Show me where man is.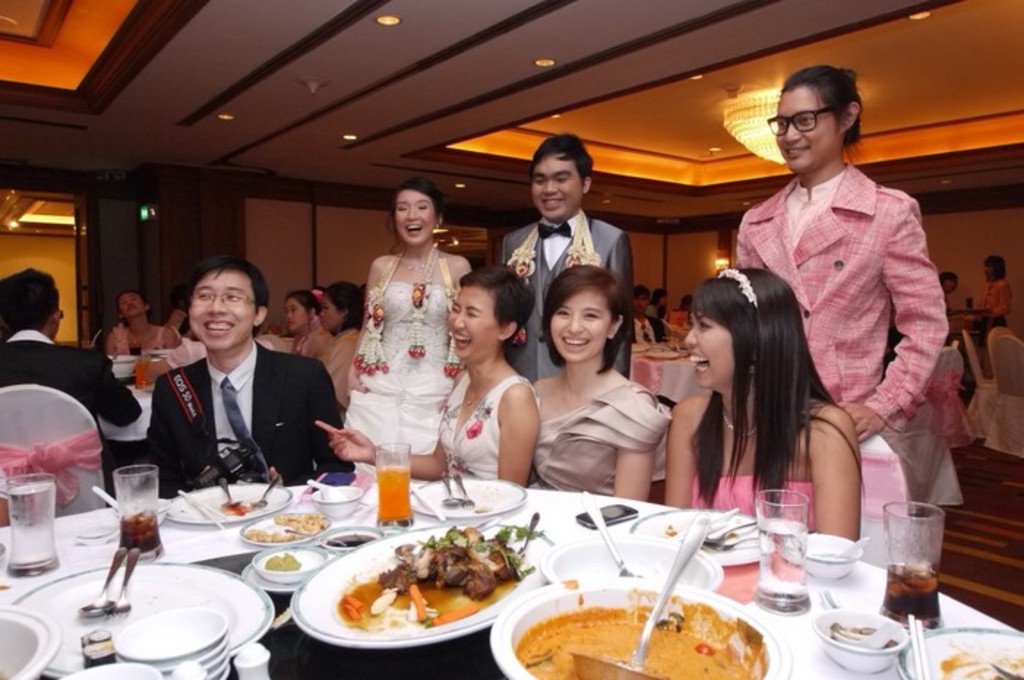
man is at 503, 135, 633, 380.
